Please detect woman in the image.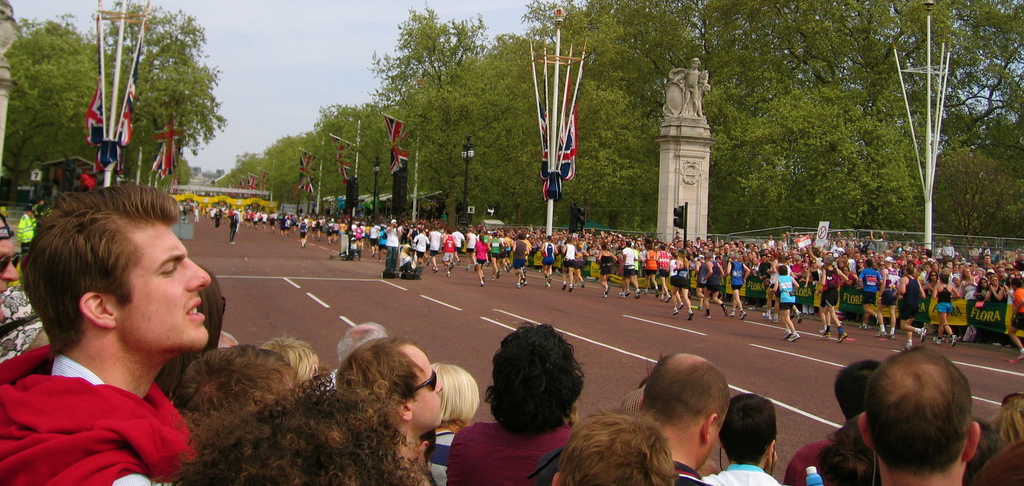
locate(672, 251, 688, 322).
